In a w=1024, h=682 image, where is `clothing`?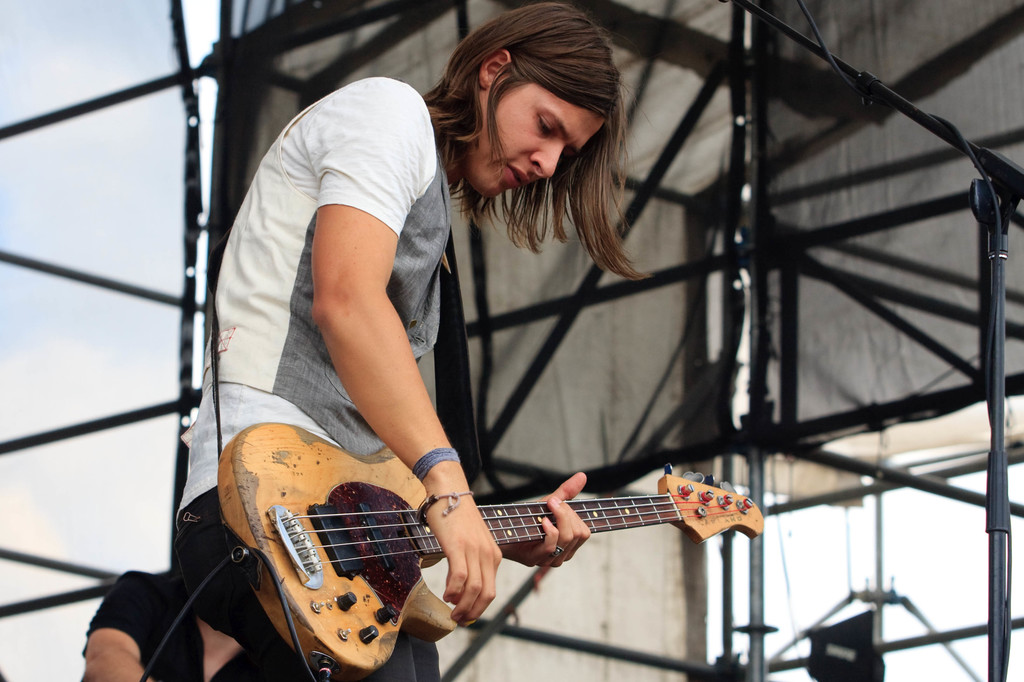
crop(165, 75, 455, 681).
